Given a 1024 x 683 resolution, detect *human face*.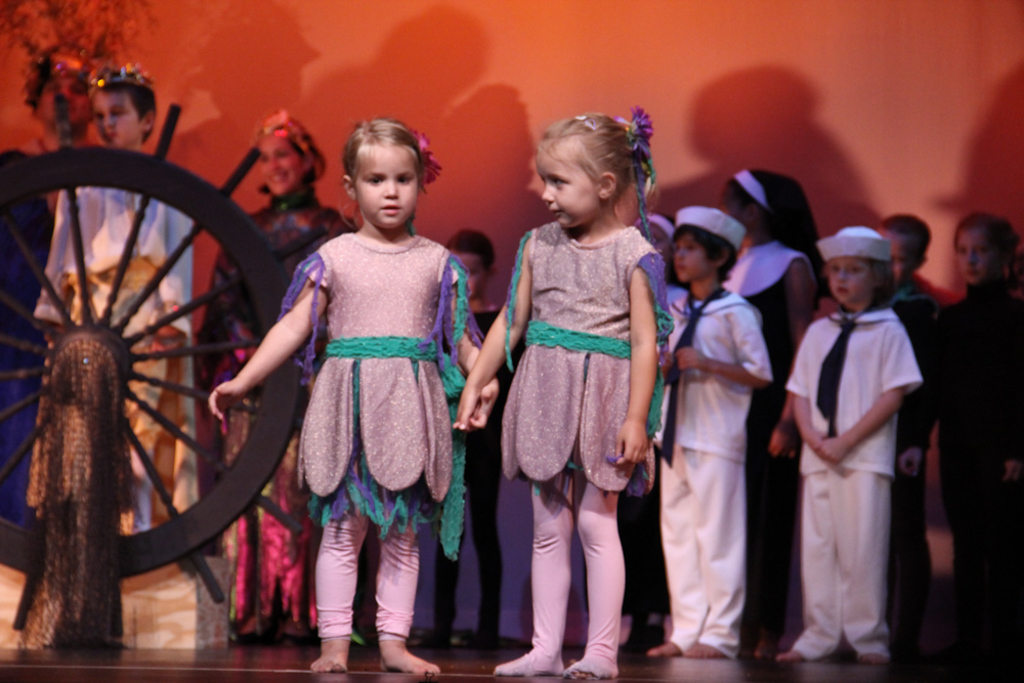
<region>538, 144, 597, 230</region>.
